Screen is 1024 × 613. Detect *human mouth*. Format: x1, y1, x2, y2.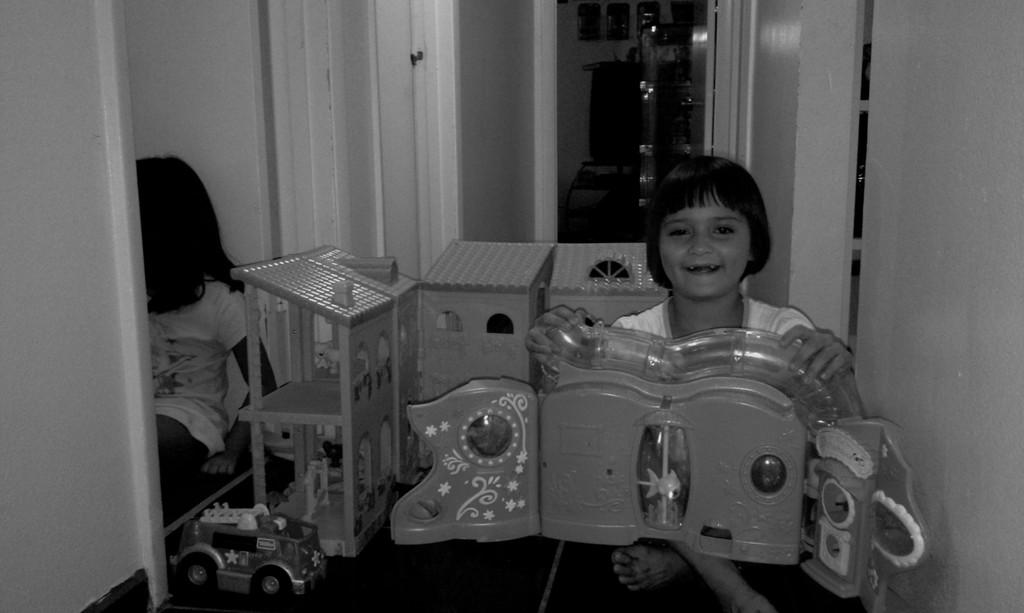
687, 260, 717, 282.
